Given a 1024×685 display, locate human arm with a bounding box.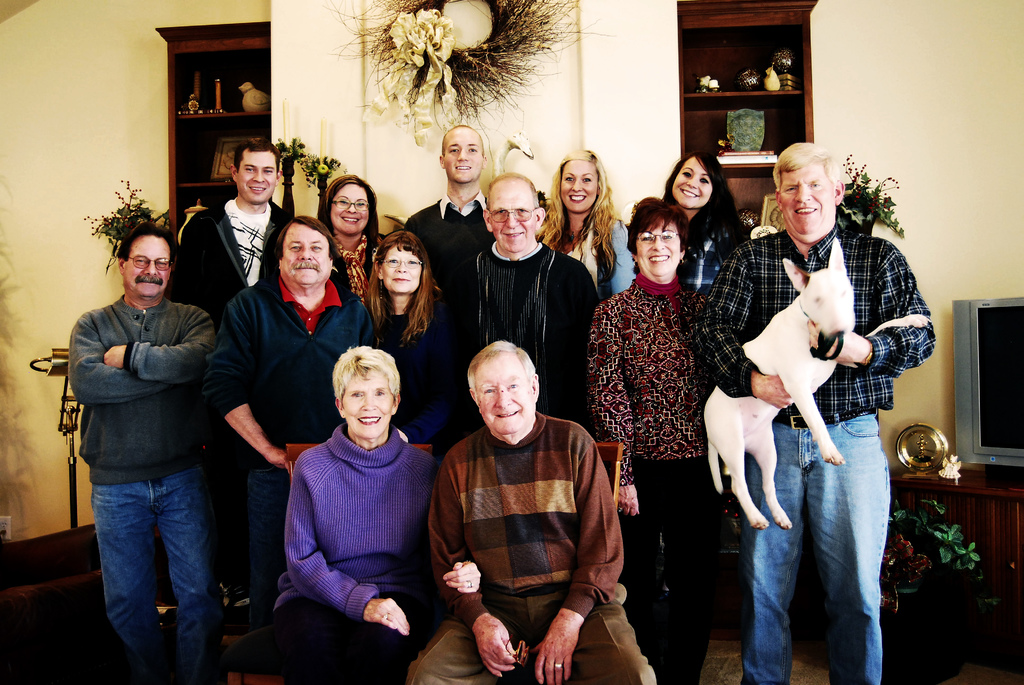
Located: crop(524, 424, 618, 681).
